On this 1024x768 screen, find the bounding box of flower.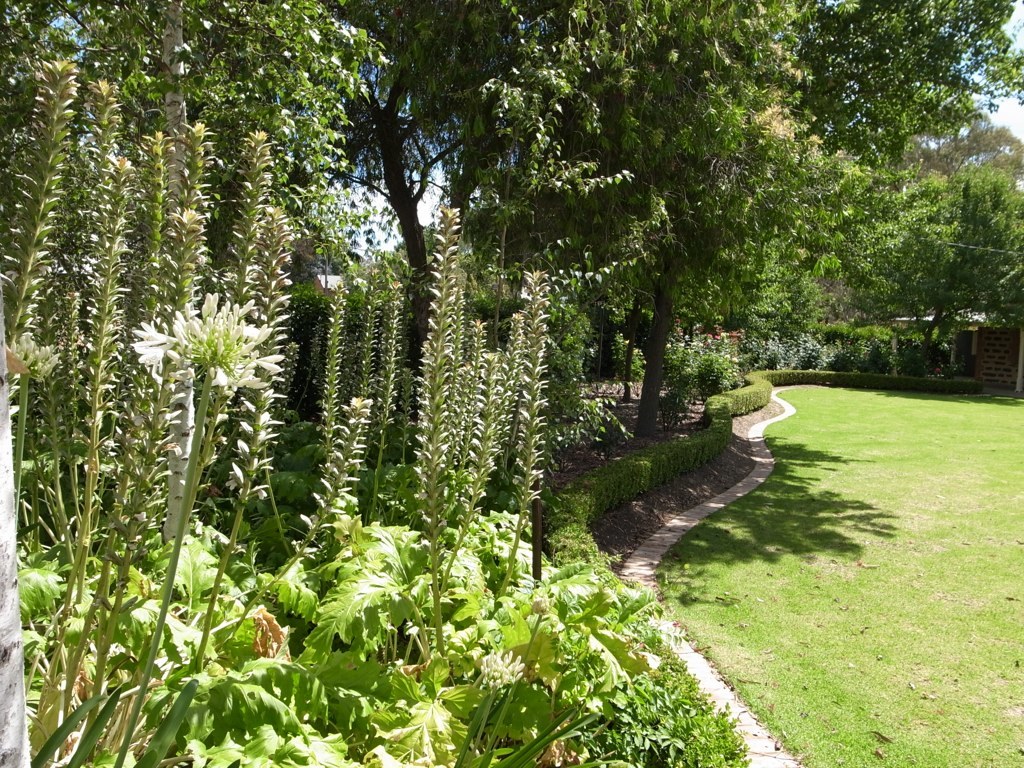
Bounding box: (x1=126, y1=319, x2=165, y2=344).
